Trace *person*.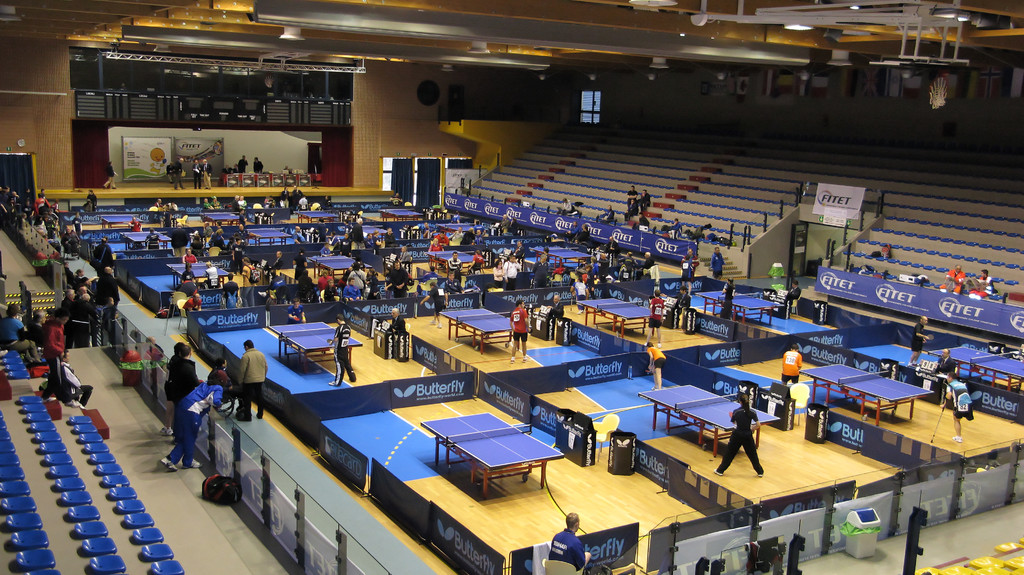
Traced to locate(321, 242, 330, 255).
